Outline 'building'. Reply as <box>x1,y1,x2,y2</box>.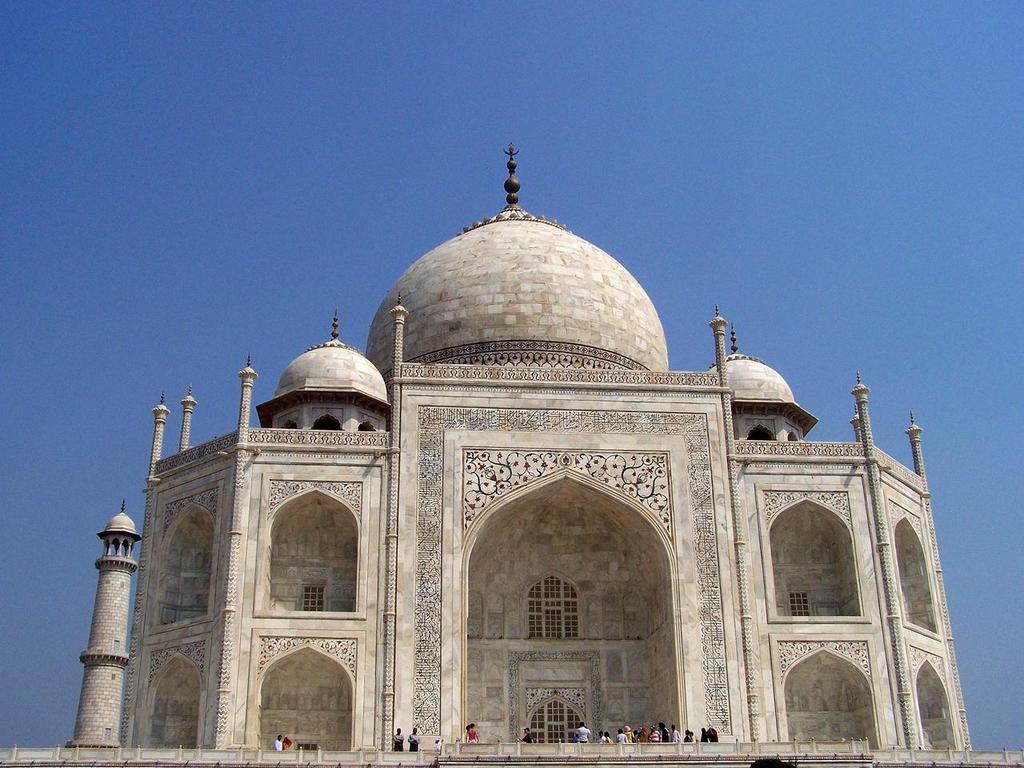
<box>119,143,973,758</box>.
